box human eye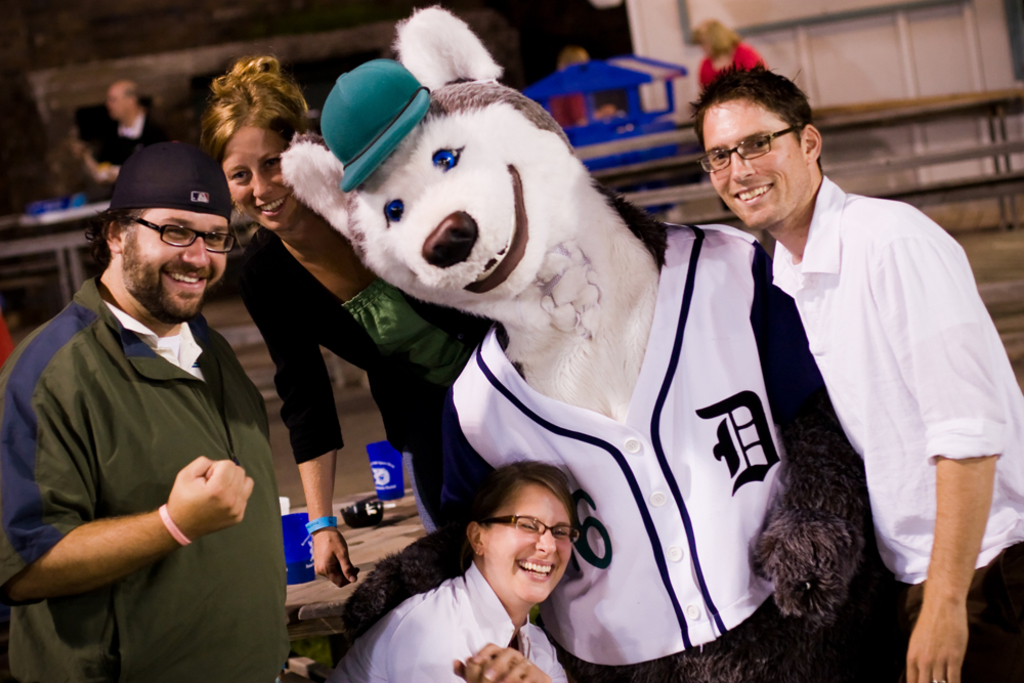
bbox=[204, 233, 223, 245]
